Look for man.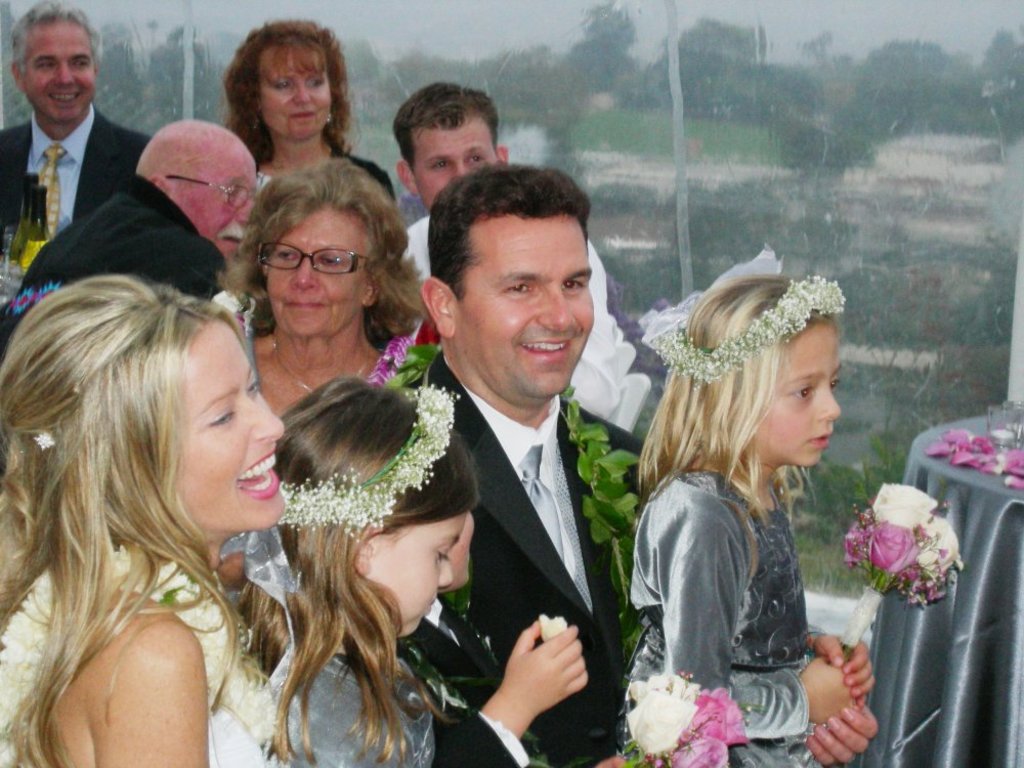
Found: (x1=0, y1=0, x2=157, y2=276).
